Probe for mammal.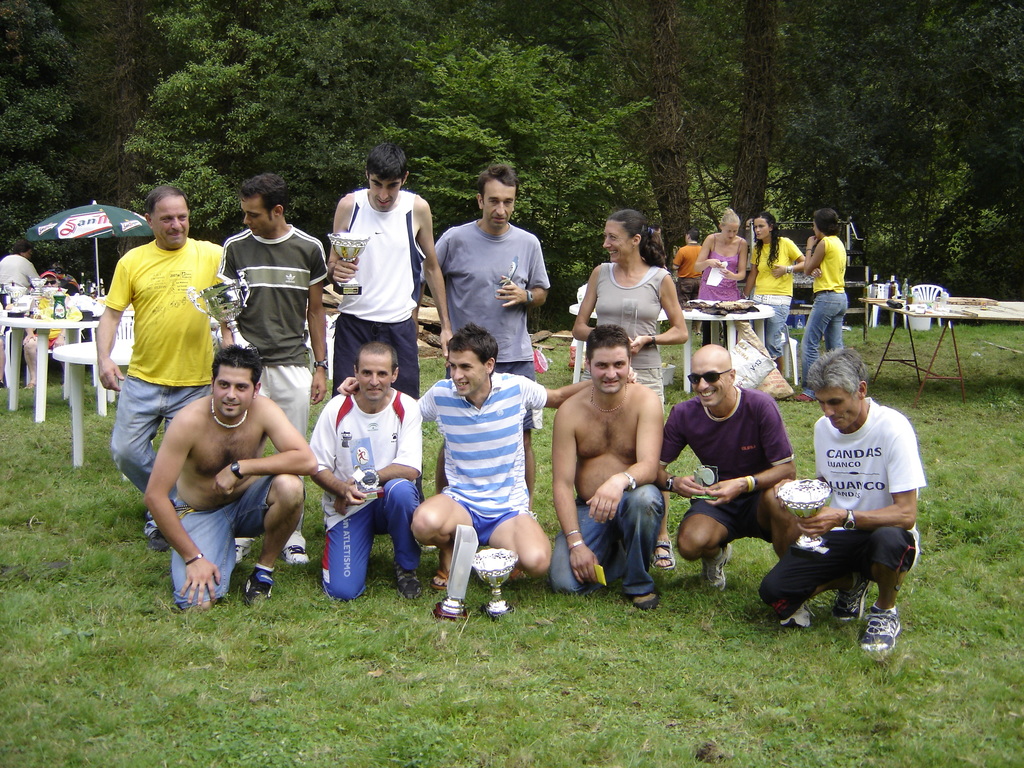
Probe result: 671/227/701/333.
